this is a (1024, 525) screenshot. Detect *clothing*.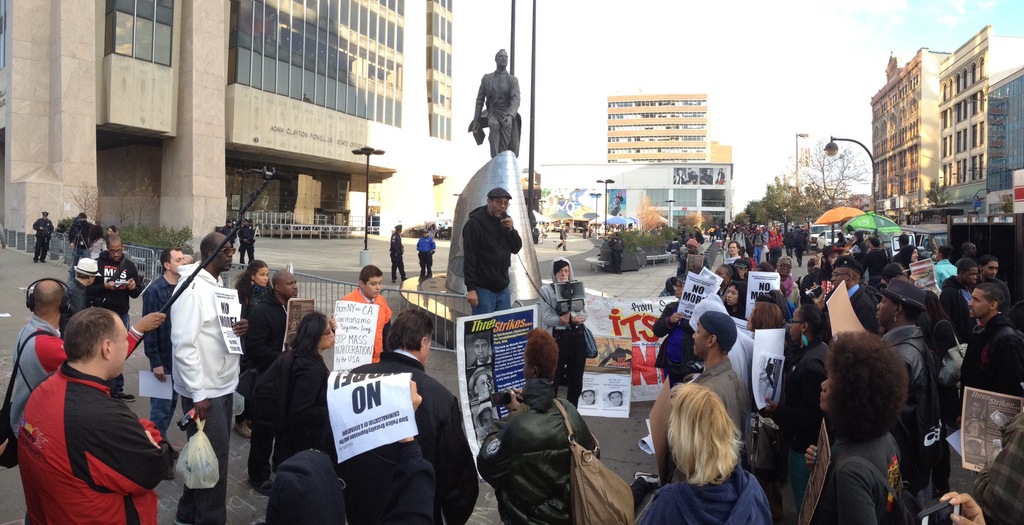
[714,170,724,186].
